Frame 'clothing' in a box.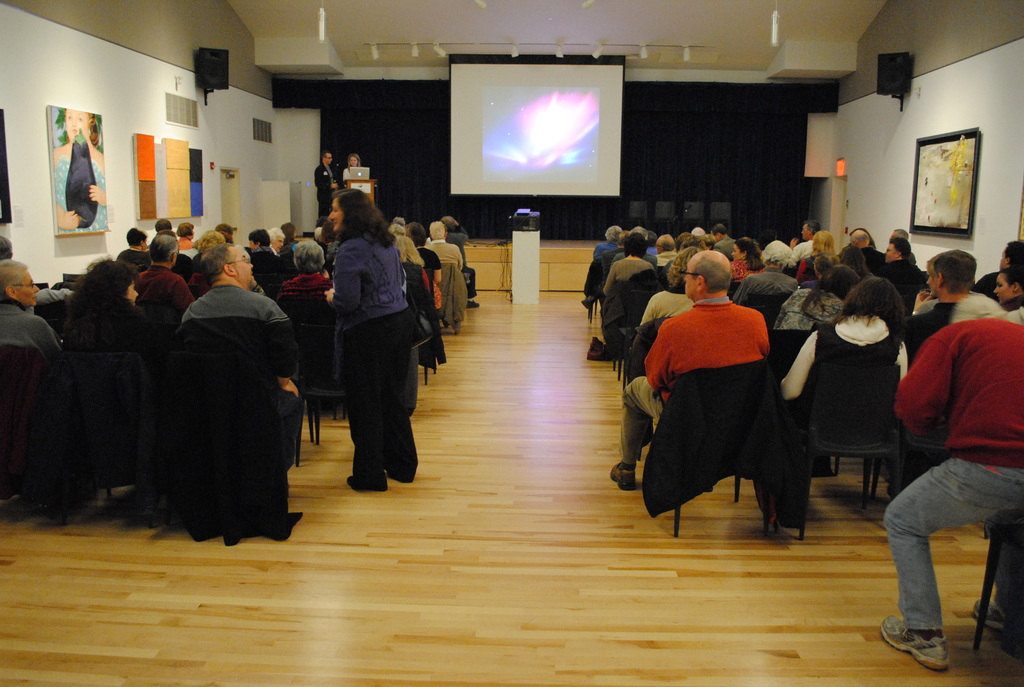
(883, 315, 1023, 628).
